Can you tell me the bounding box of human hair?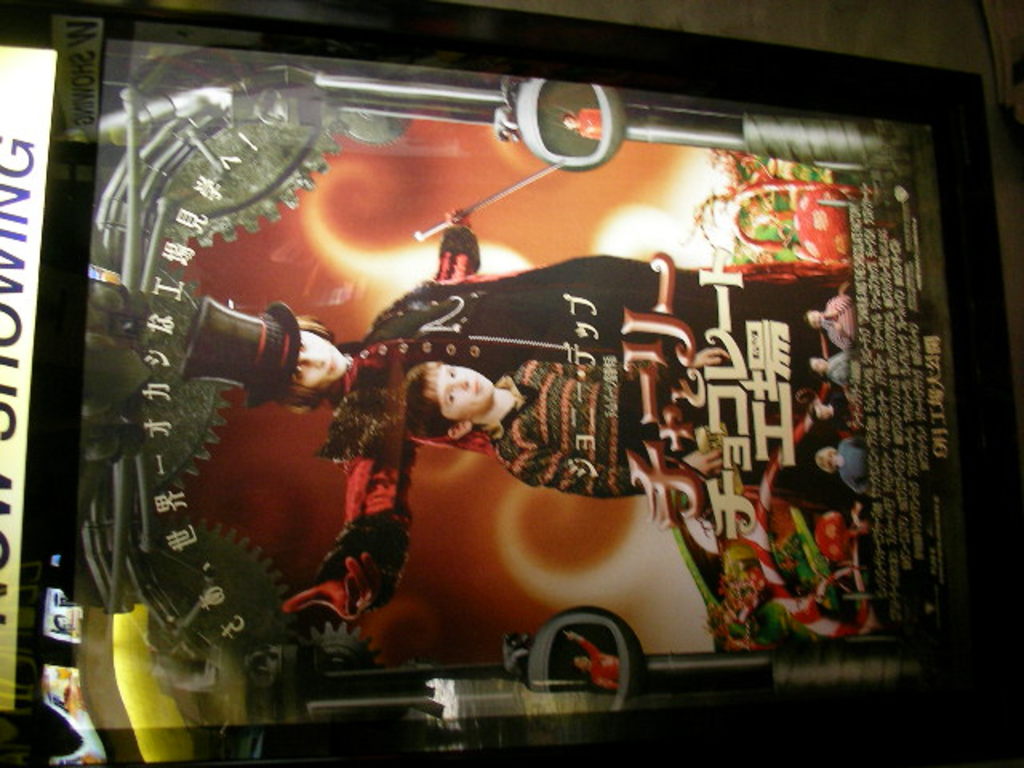
[left=816, top=443, right=834, bottom=470].
